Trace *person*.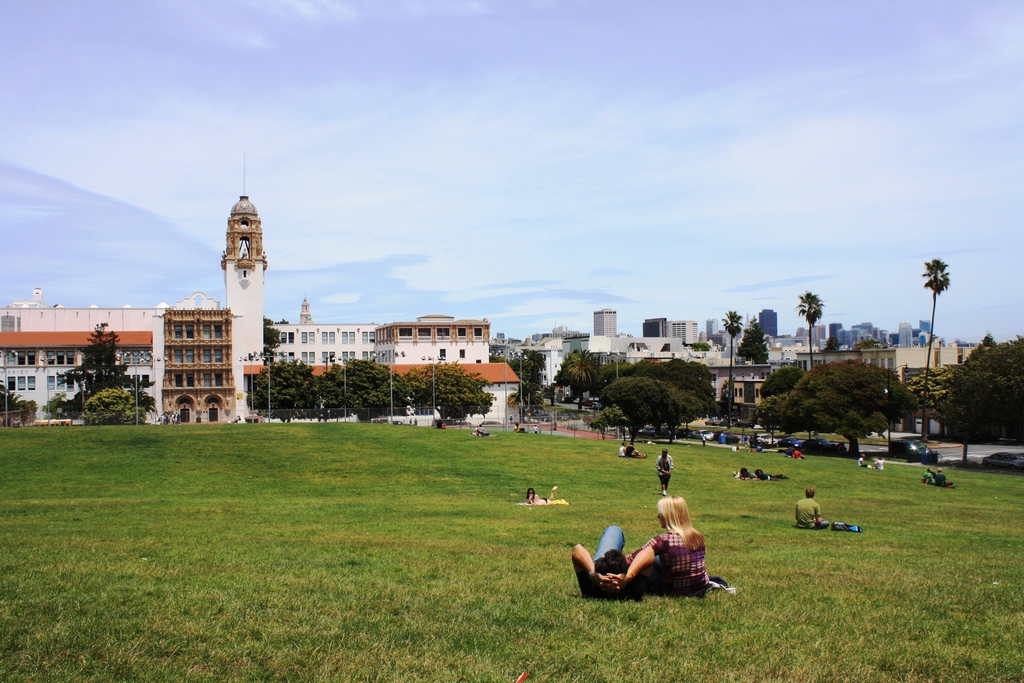
Traced to bbox=(625, 443, 645, 458).
